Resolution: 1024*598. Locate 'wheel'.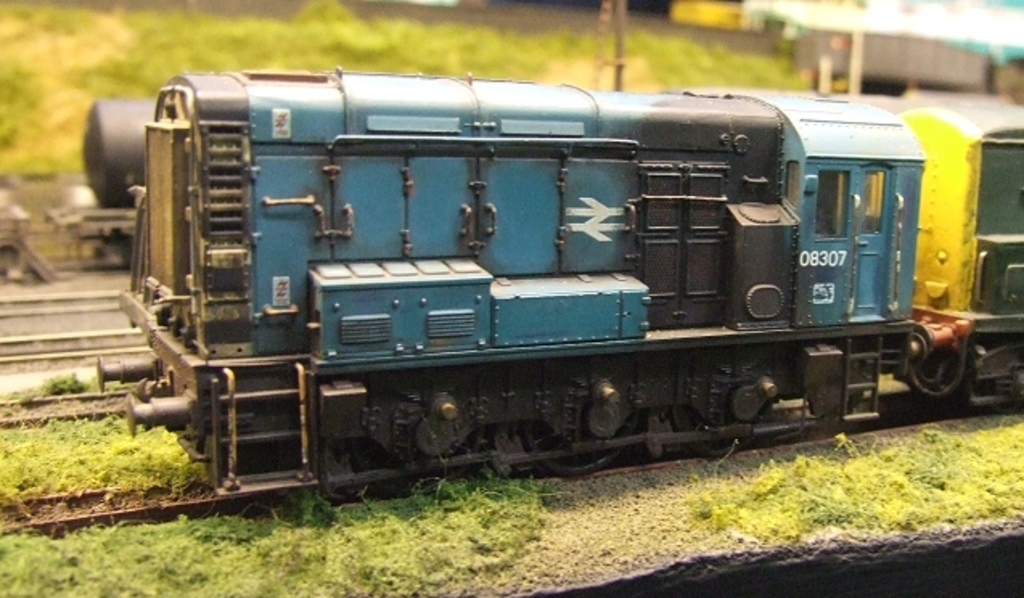
[x1=683, y1=424, x2=748, y2=461].
